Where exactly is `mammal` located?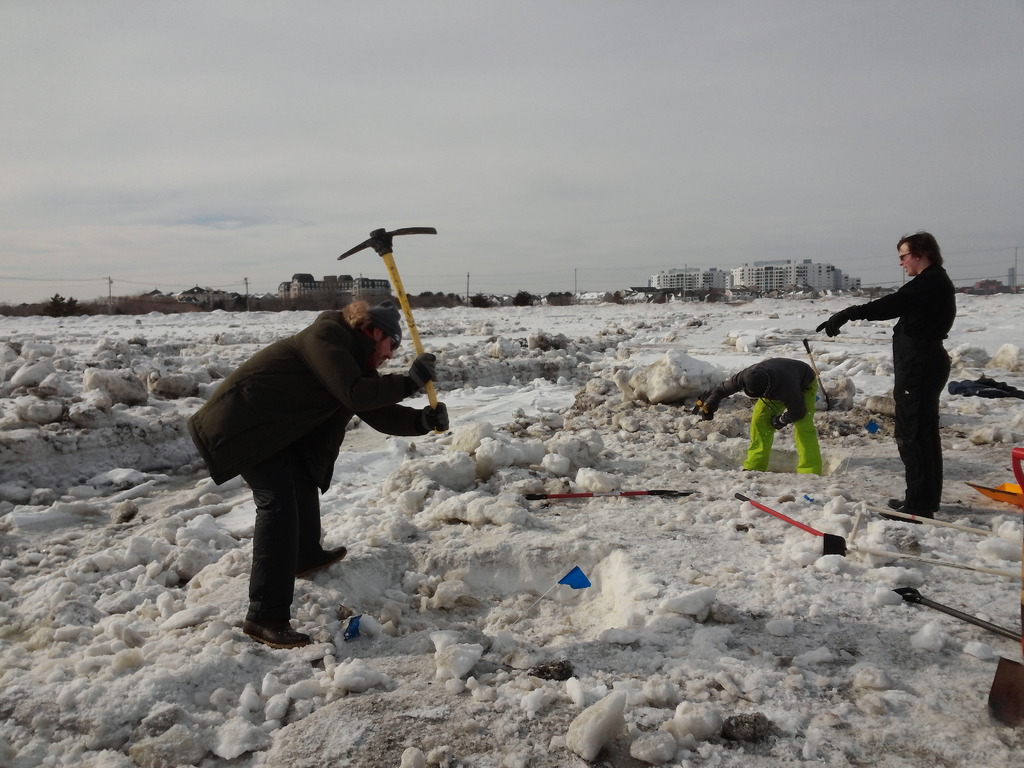
Its bounding box is {"left": 703, "top": 358, "right": 824, "bottom": 484}.
